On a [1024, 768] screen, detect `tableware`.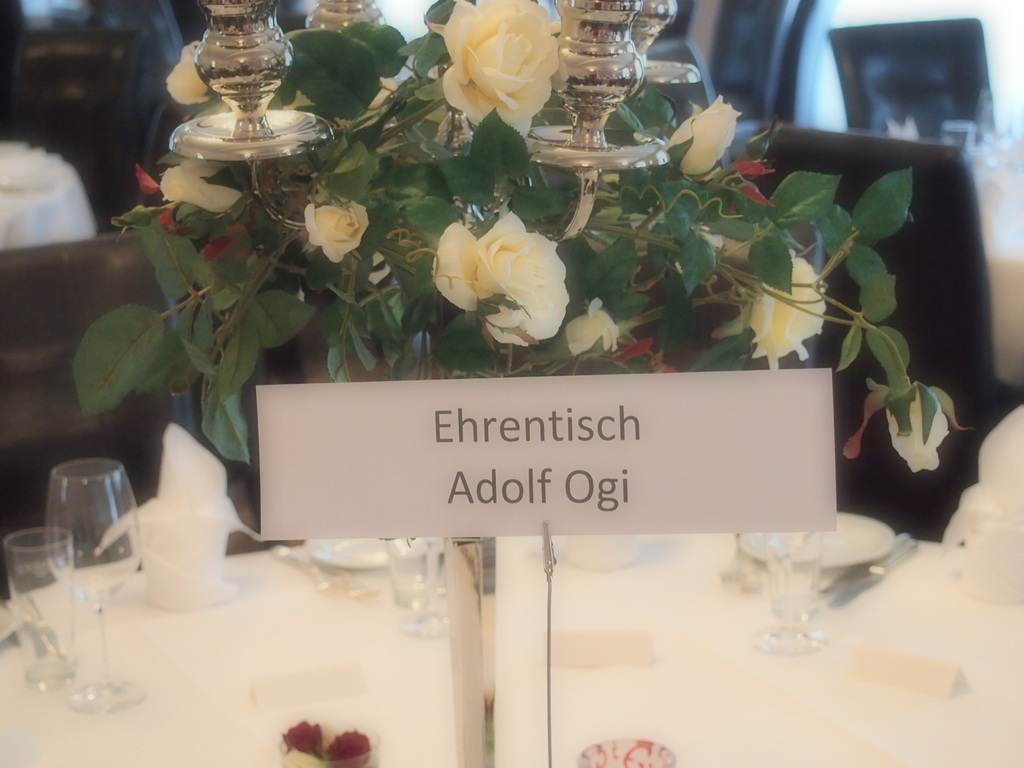
{"x1": 752, "y1": 521, "x2": 822, "y2": 659}.
